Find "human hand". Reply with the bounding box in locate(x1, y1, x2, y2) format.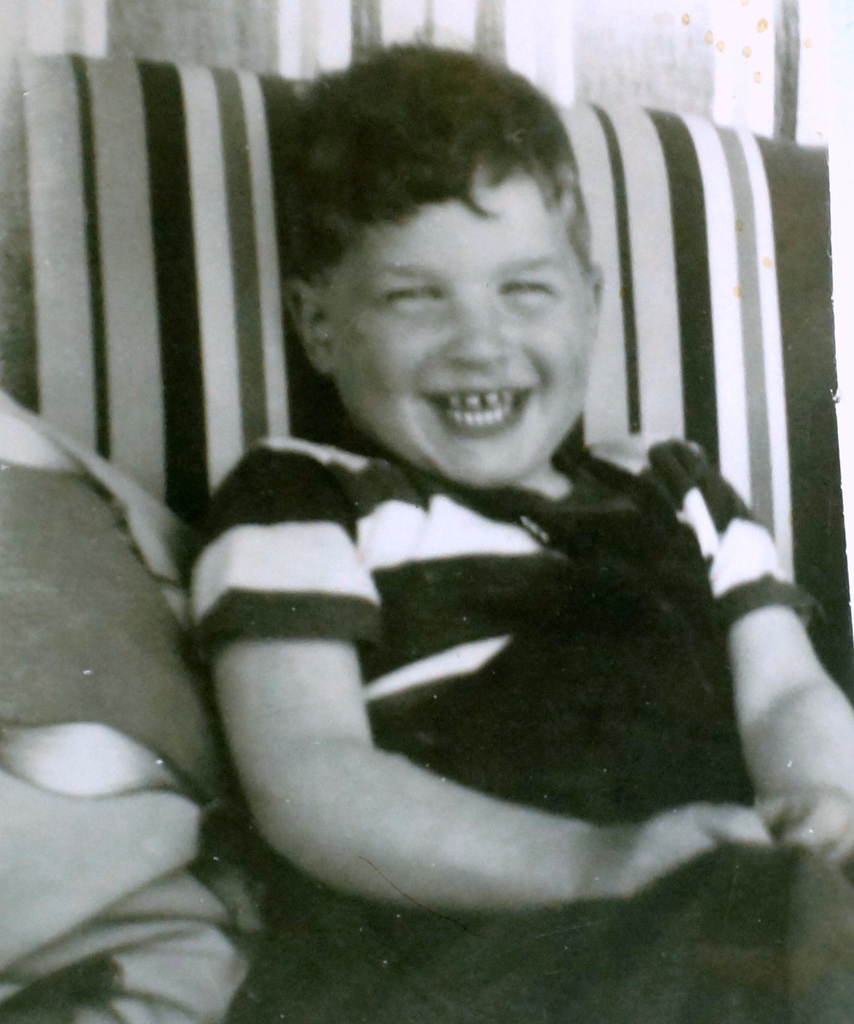
locate(753, 781, 853, 867).
